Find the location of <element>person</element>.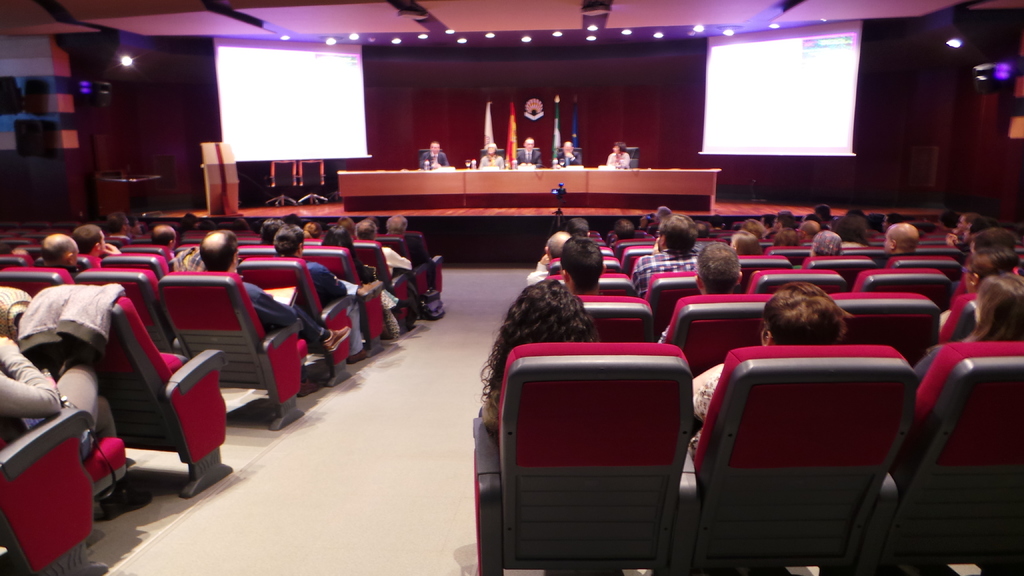
Location: rect(0, 327, 156, 512).
